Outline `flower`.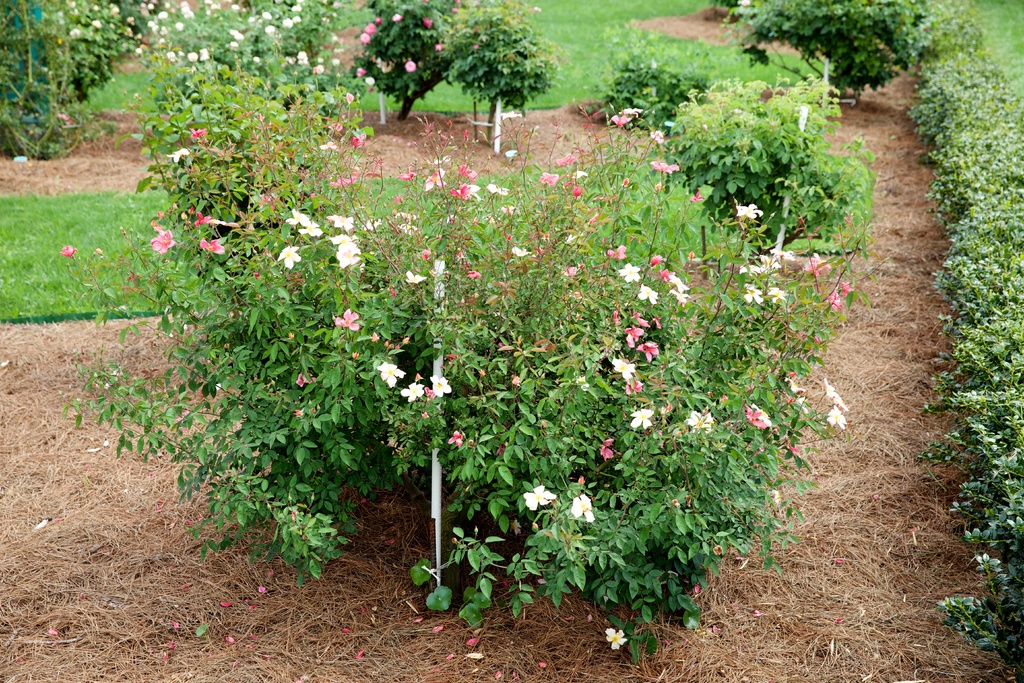
Outline: region(623, 378, 646, 397).
